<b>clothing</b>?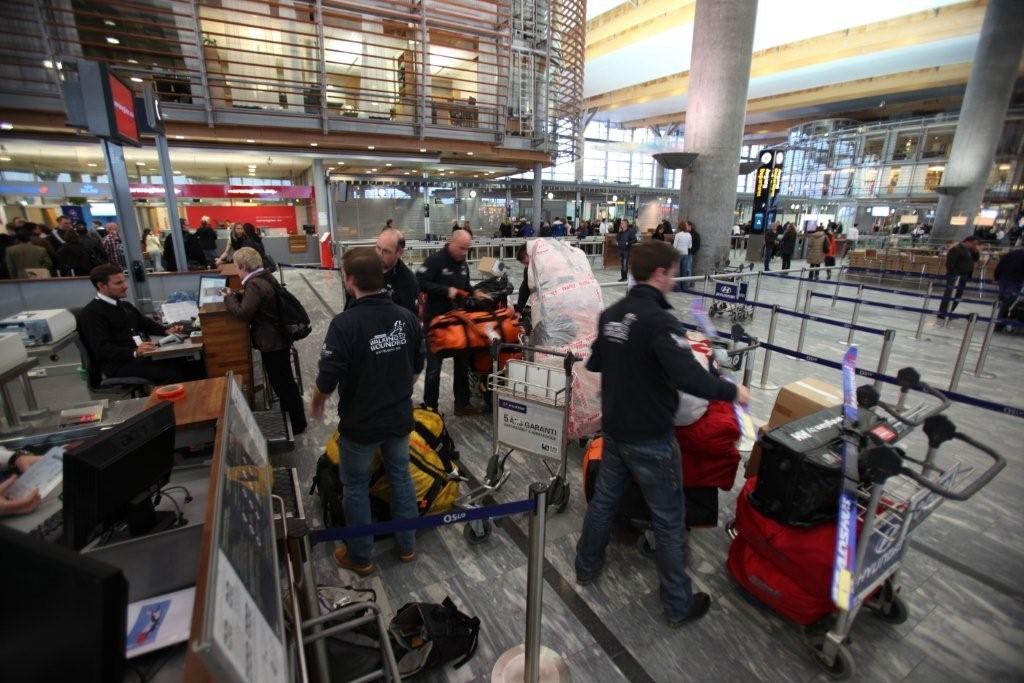
[x1=158, y1=226, x2=212, y2=270]
